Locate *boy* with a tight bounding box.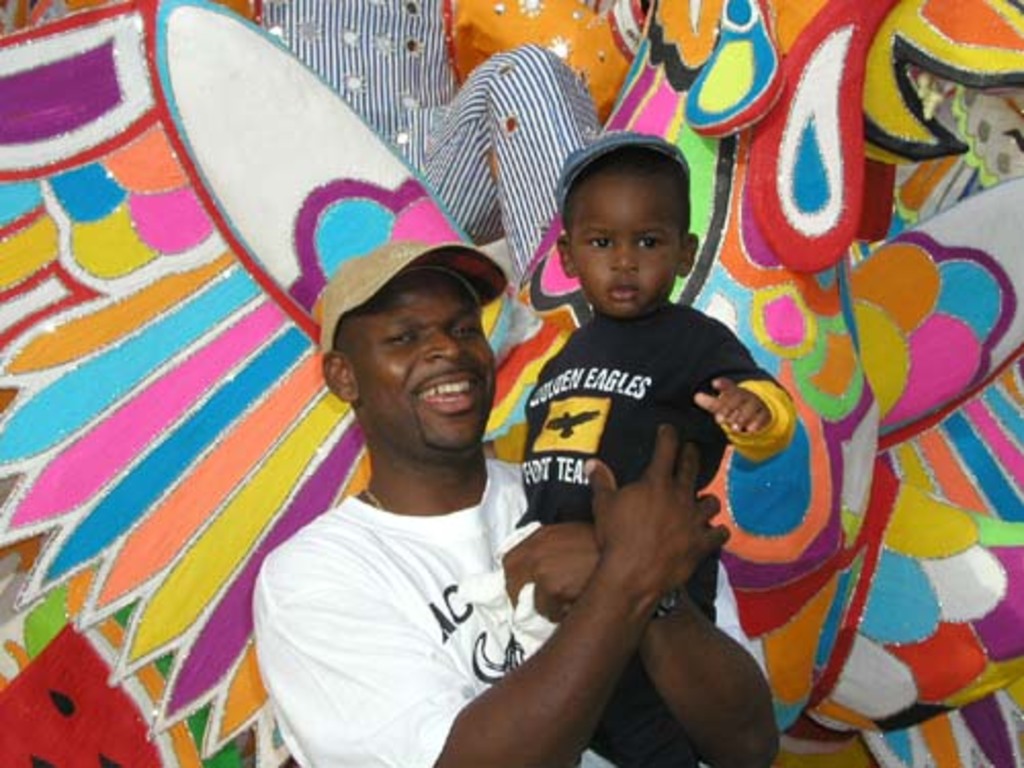
bbox(469, 135, 803, 737).
